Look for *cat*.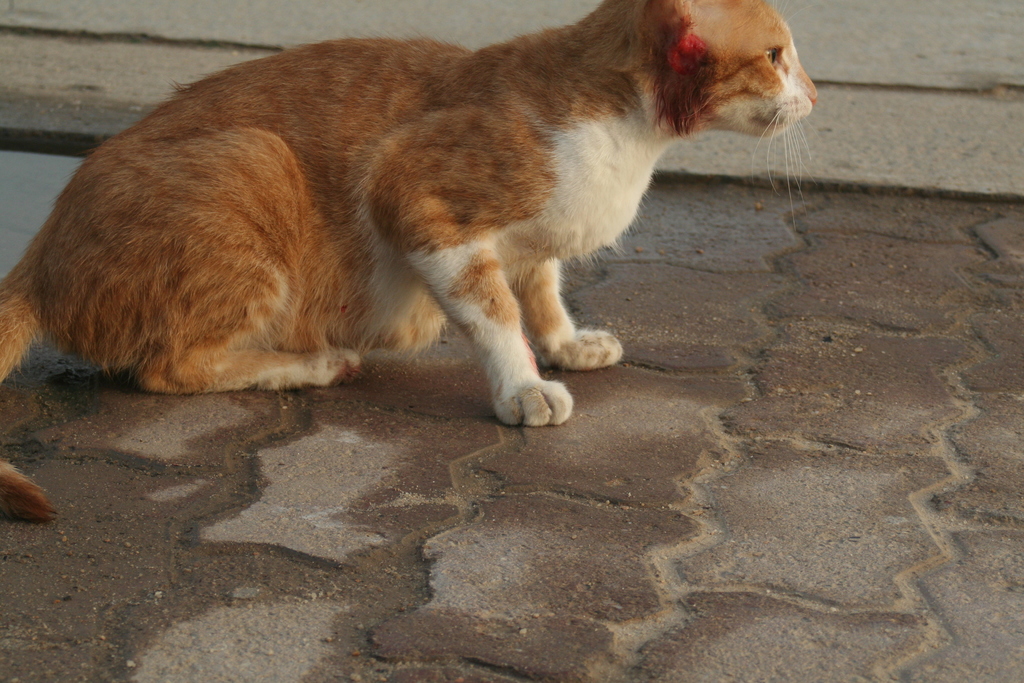
Found: BBox(0, 0, 824, 525).
